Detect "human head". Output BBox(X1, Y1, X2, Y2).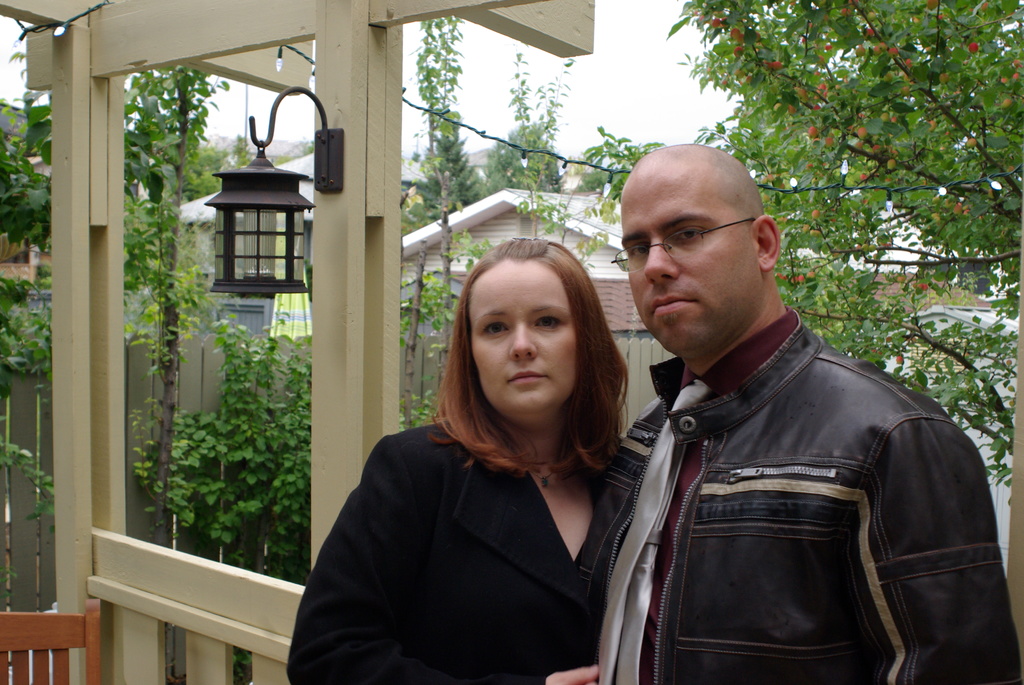
BBox(611, 141, 779, 363).
